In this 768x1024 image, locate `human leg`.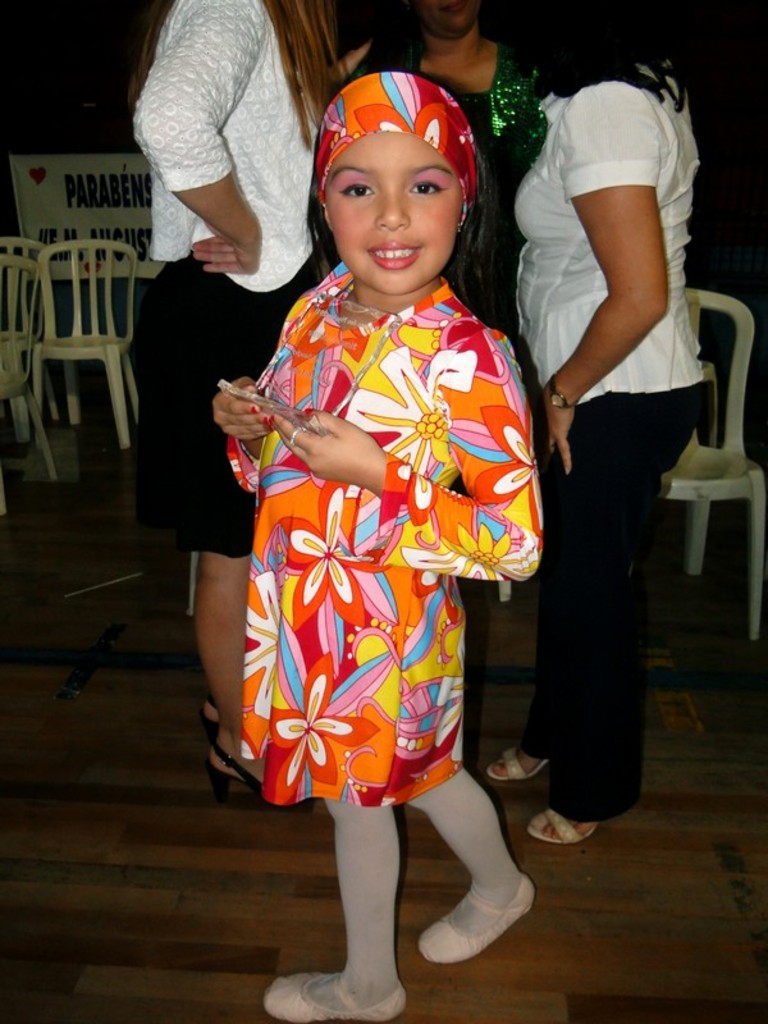
Bounding box: 202/550/270/791.
